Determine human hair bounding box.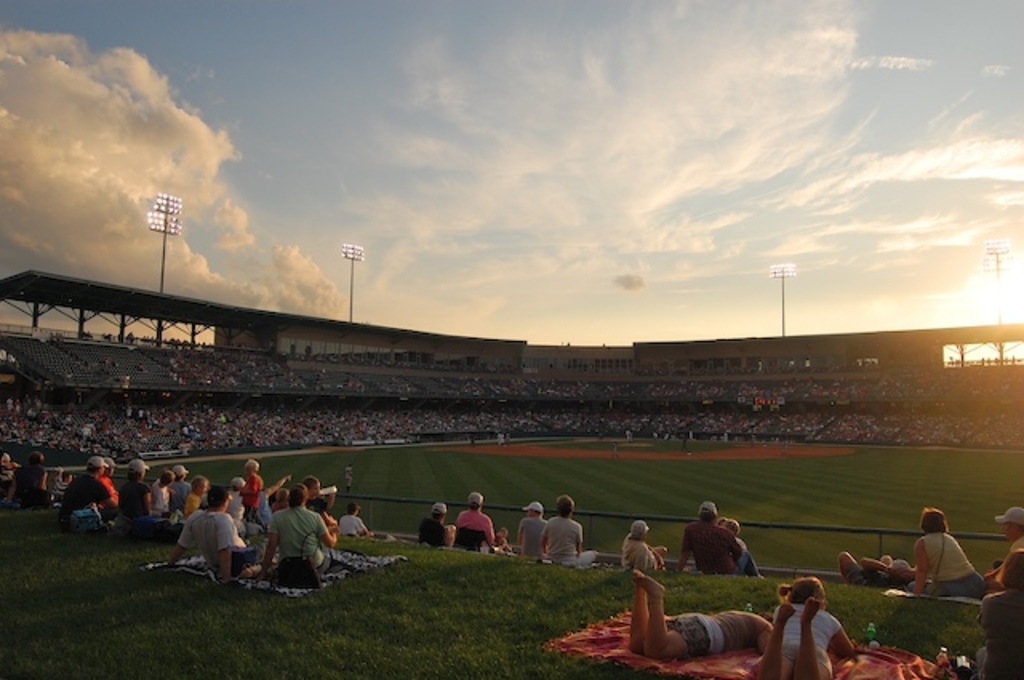
Determined: <region>347, 501, 357, 518</region>.
